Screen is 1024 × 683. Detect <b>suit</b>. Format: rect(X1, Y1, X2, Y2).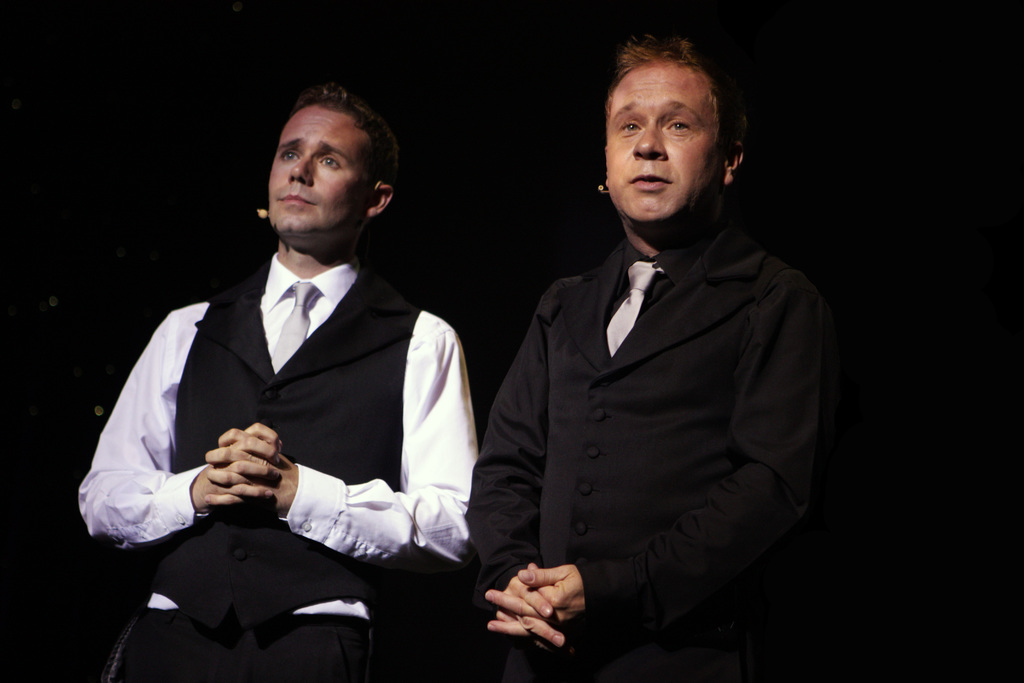
rect(111, 114, 474, 671).
